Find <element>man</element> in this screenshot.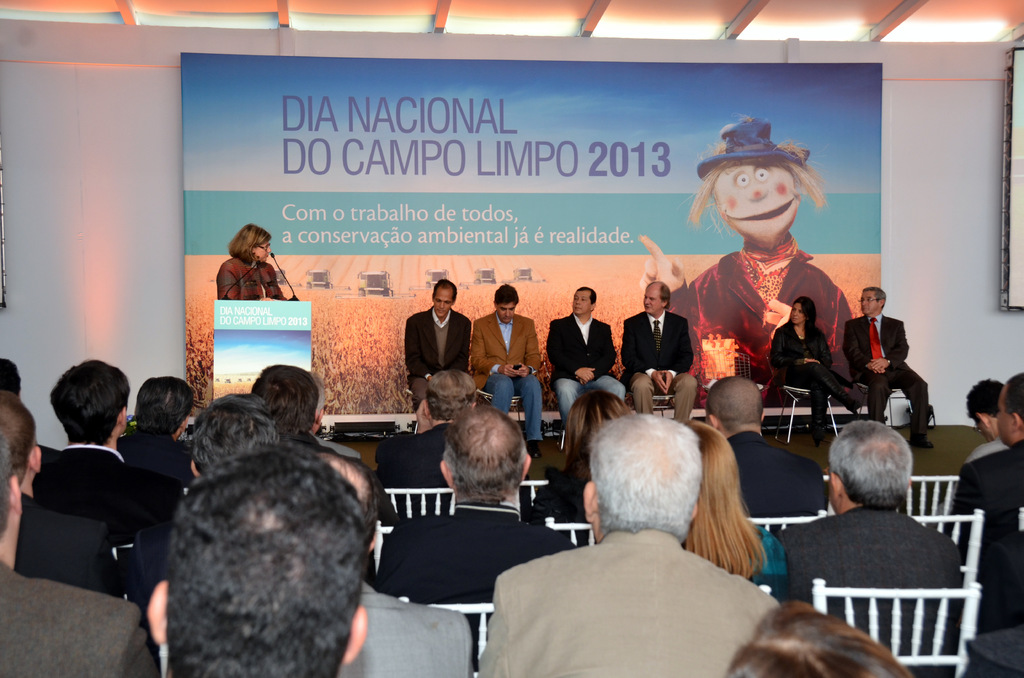
The bounding box for <element>man</element> is (x1=0, y1=392, x2=116, y2=588).
